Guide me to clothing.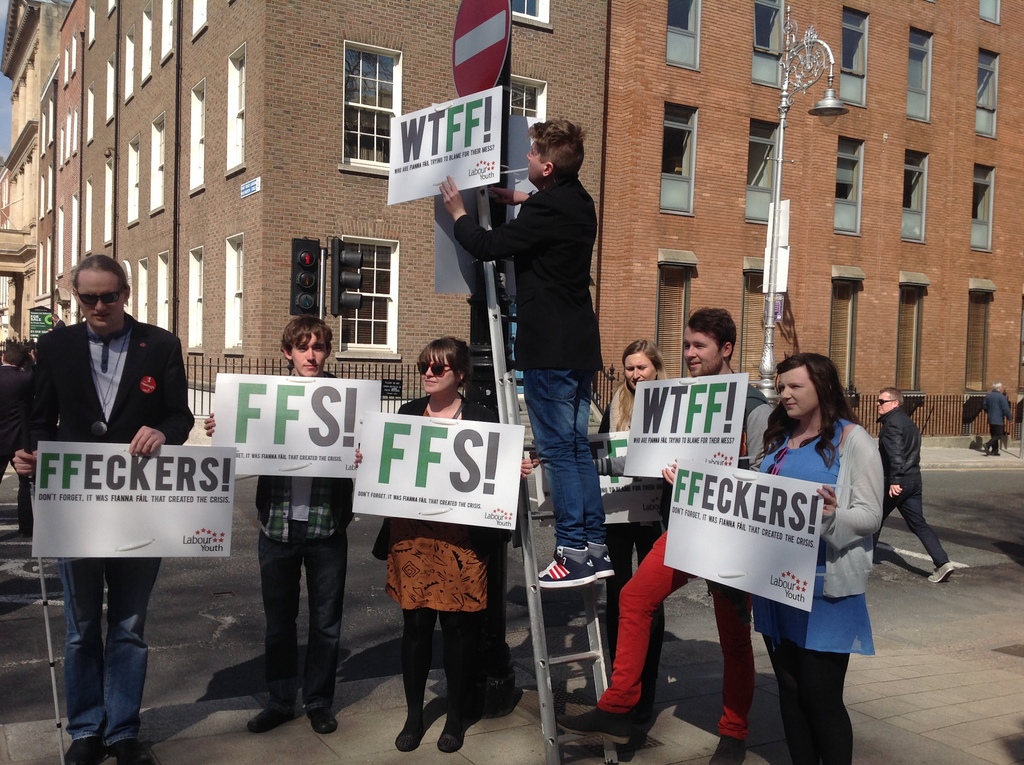
Guidance: bbox=(881, 413, 946, 561).
